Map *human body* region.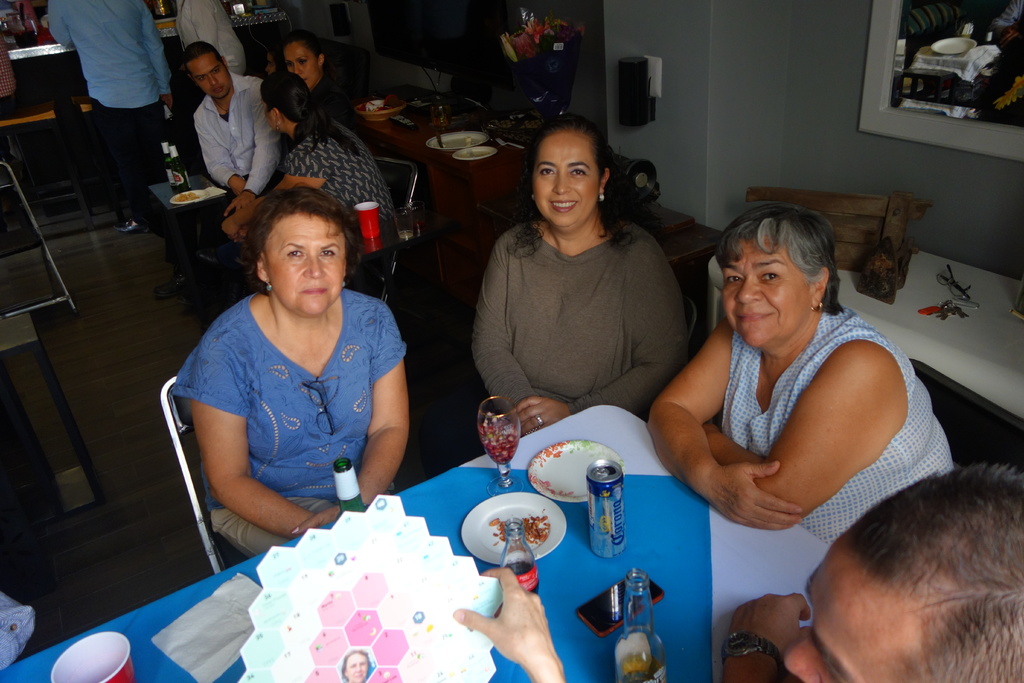
Mapped to box=[47, 0, 170, 229].
